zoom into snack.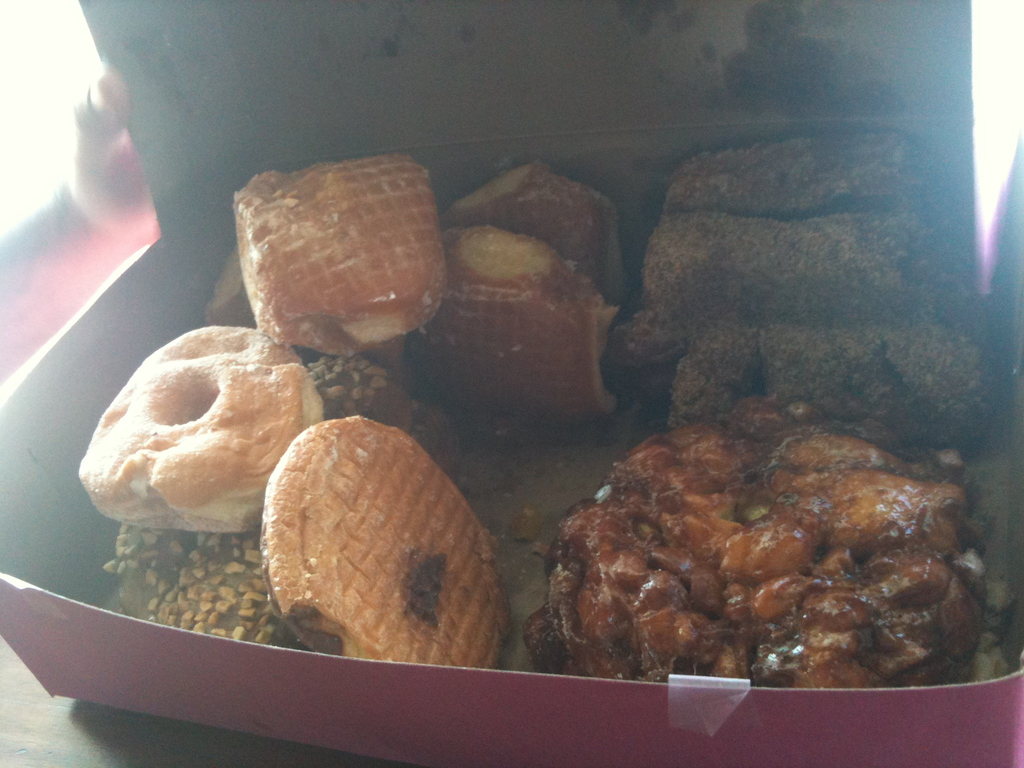
Zoom target: {"x1": 70, "y1": 315, "x2": 329, "y2": 537}.
